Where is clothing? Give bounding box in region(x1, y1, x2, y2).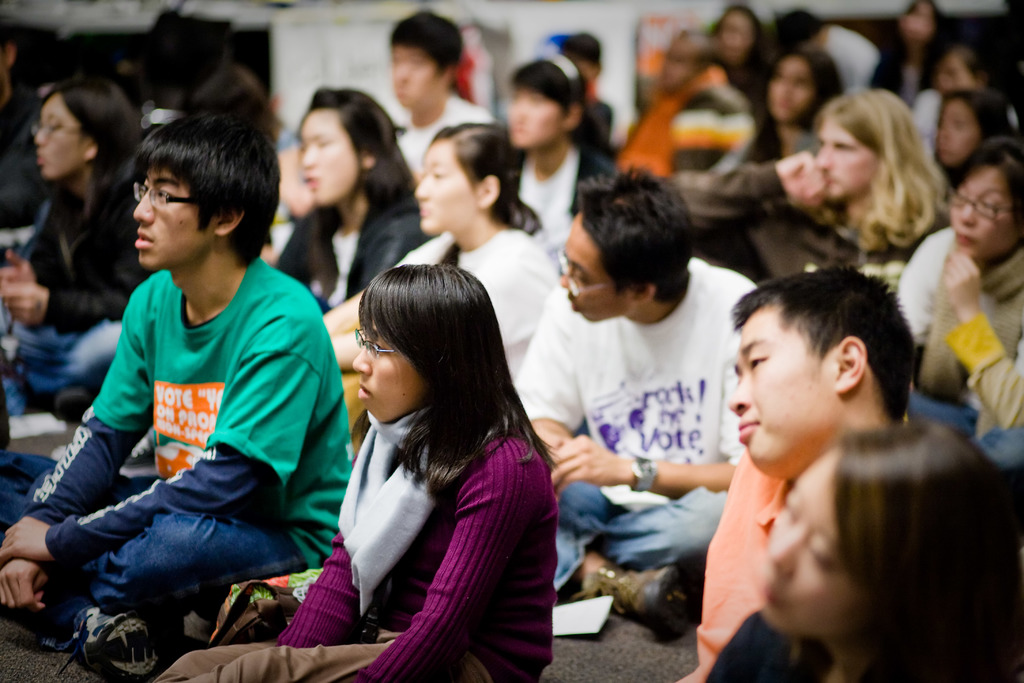
region(616, 69, 724, 183).
